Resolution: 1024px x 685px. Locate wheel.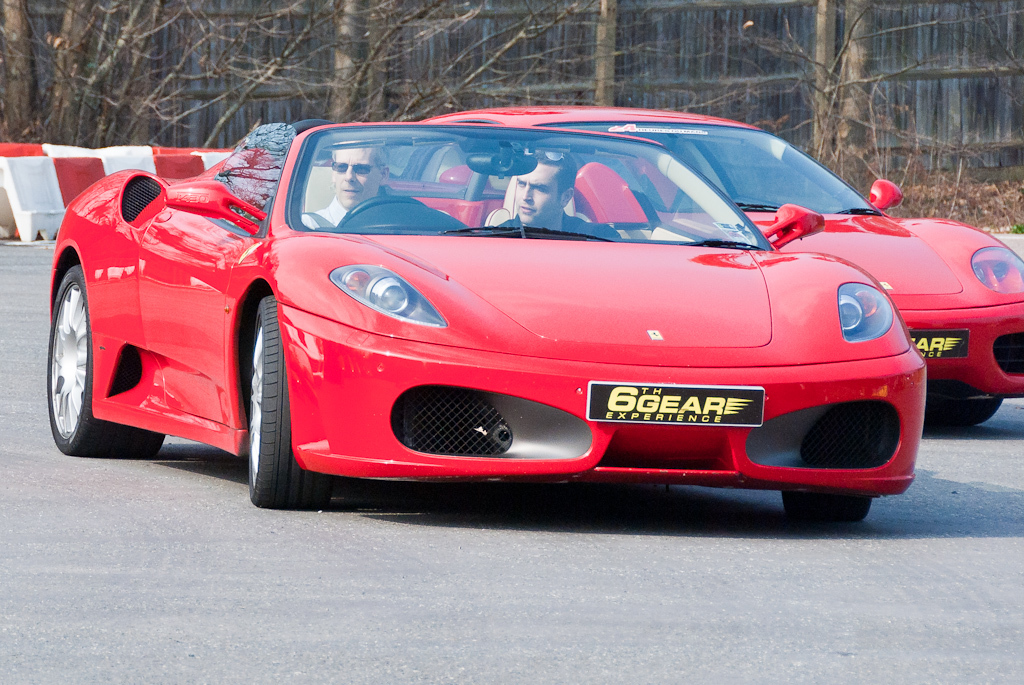
bbox=(235, 288, 332, 510).
